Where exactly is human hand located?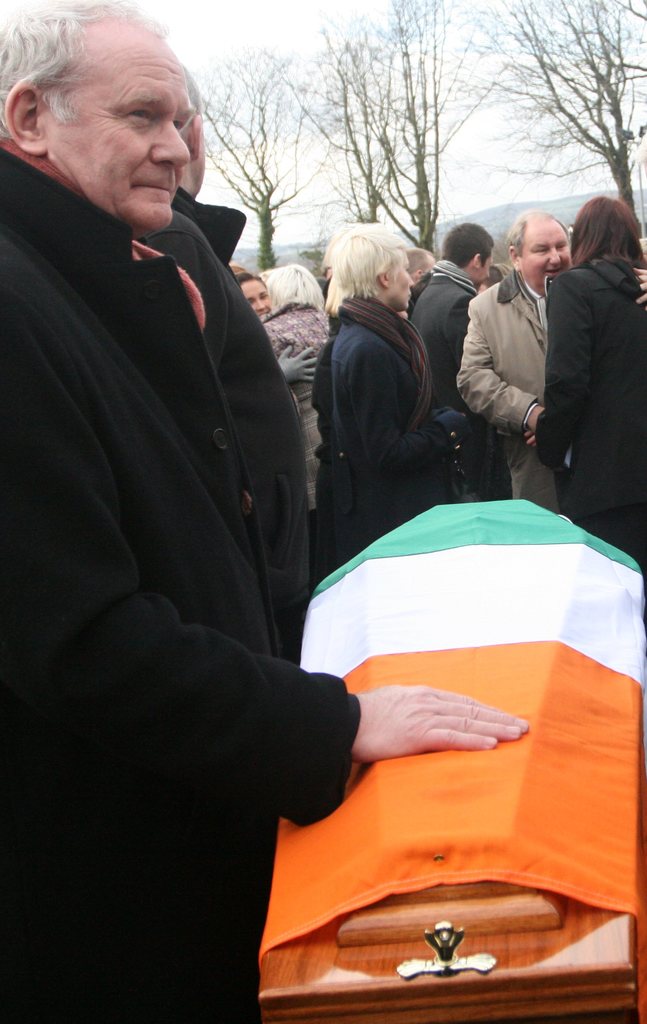
Its bounding box is [275, 339, 321, 384].
